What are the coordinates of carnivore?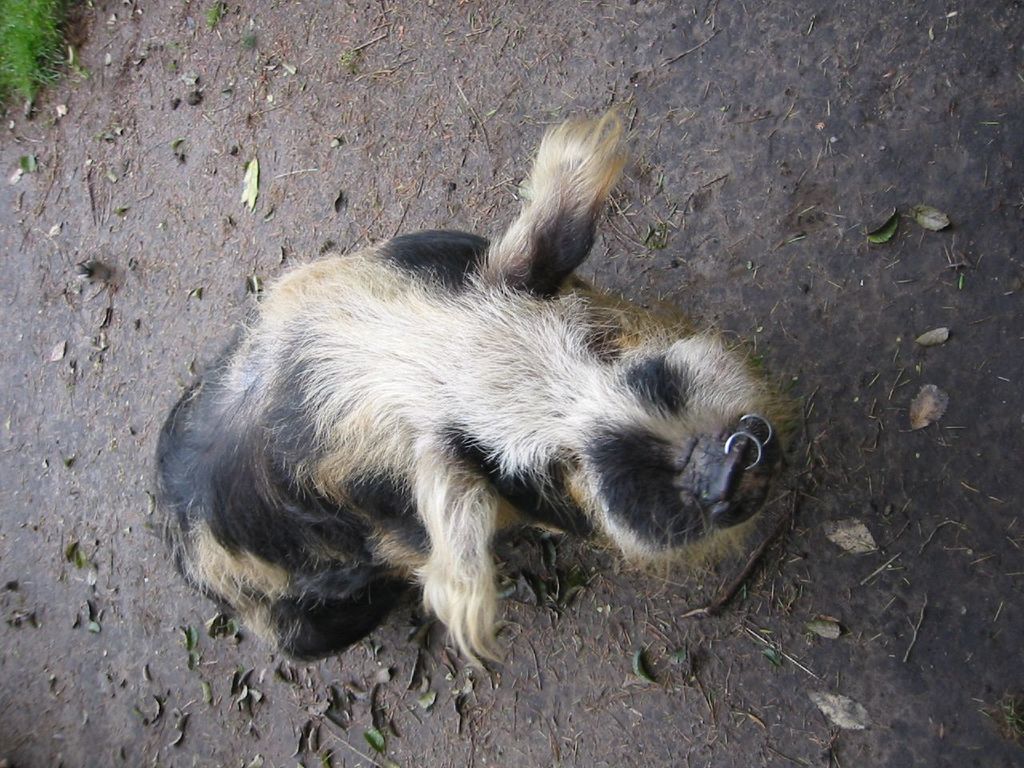
box(130, 135, 802, 686).
